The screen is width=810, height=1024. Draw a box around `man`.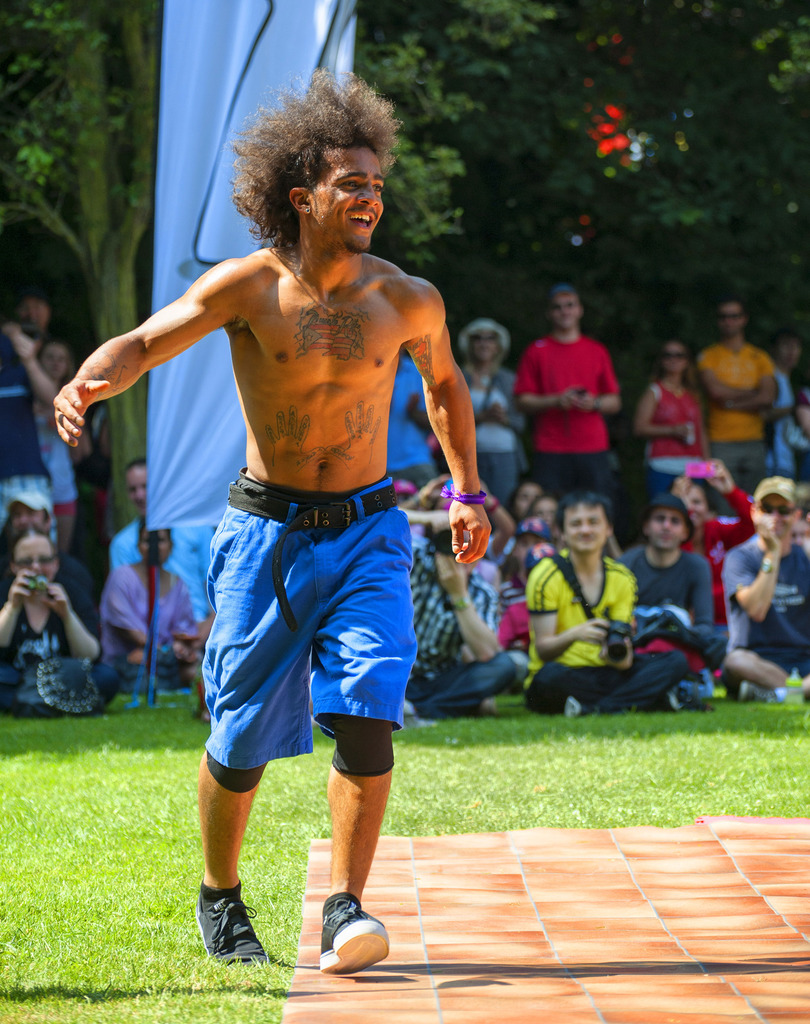
[x1=697, y1=308, x2=772, y2=481].
